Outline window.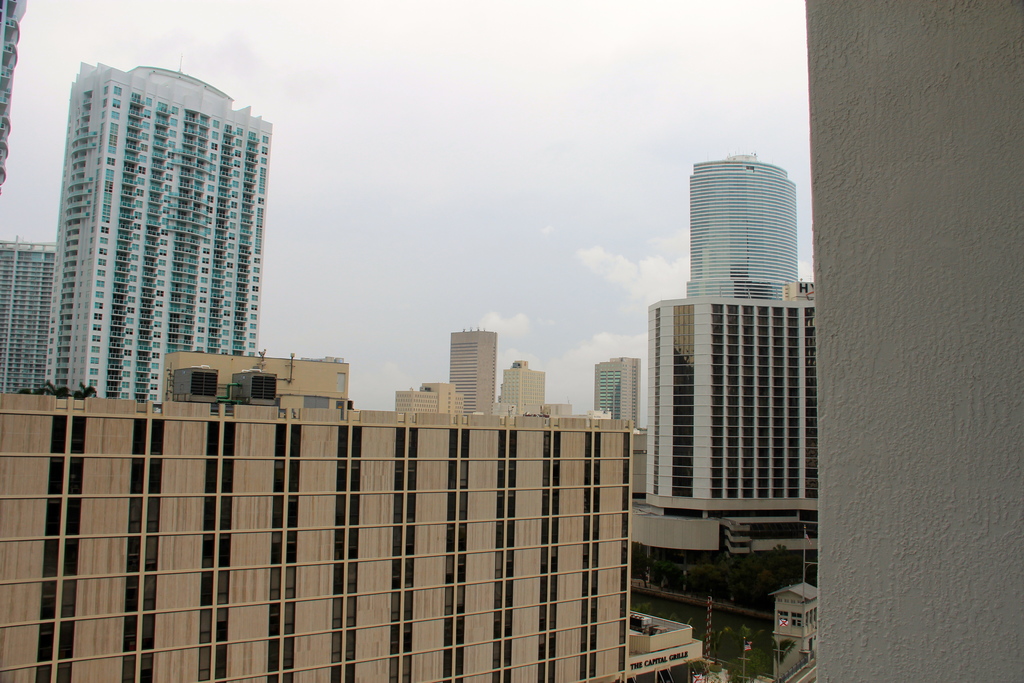
Outline: x1=98, y1=280, x2=106, y2=290.
